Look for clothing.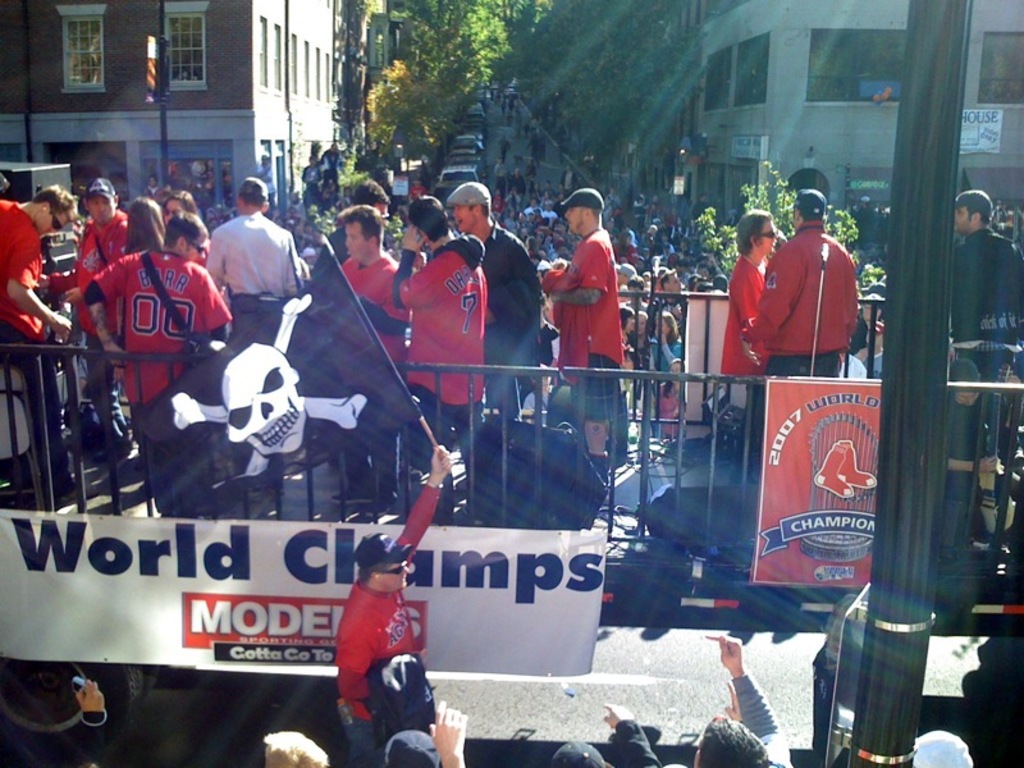
Found: {"x1": 0, "y1": 193, "x2": 58, "y2": 475}.
